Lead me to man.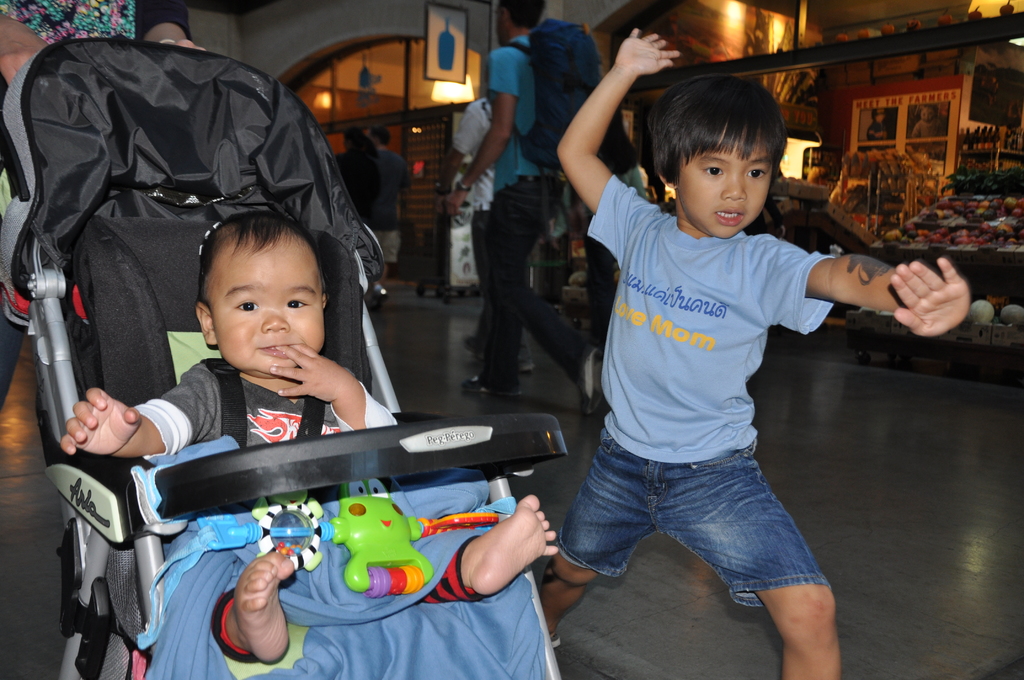
Lead to select_region(442, 62, 566, 372).
